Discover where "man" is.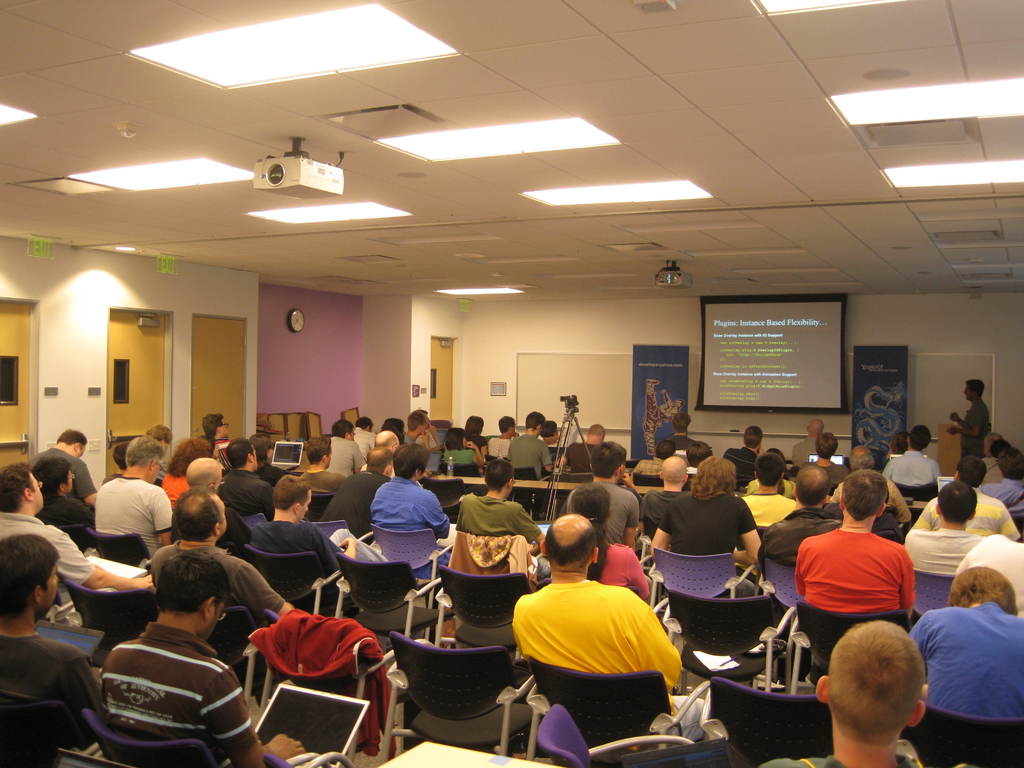
Discovered at BBox(0, 539, 109, 767).
